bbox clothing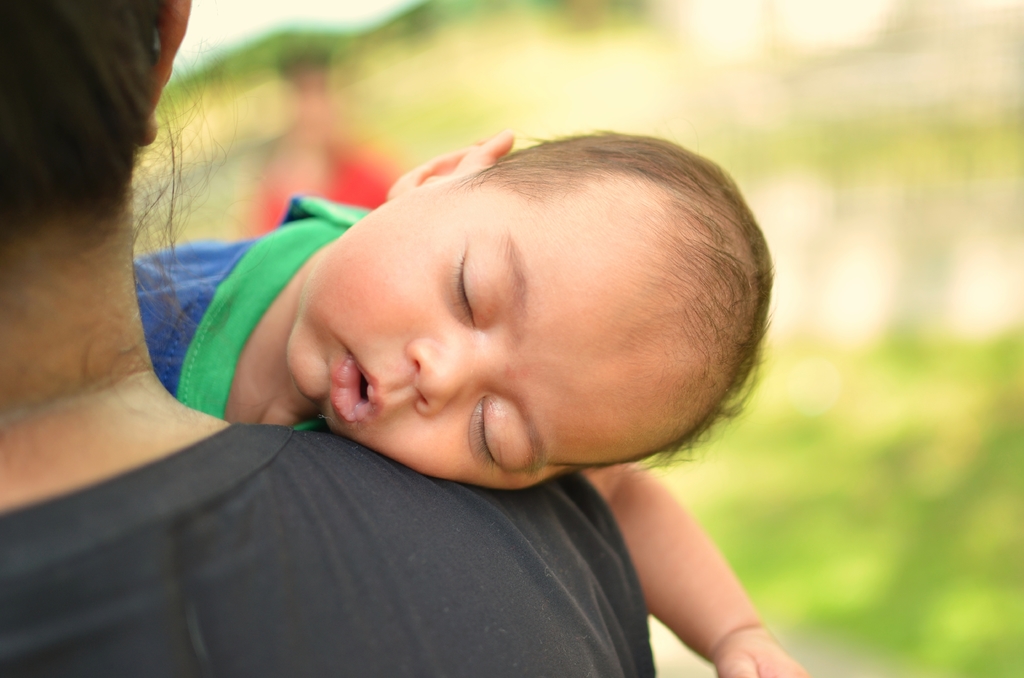
(7,400,761,669)
